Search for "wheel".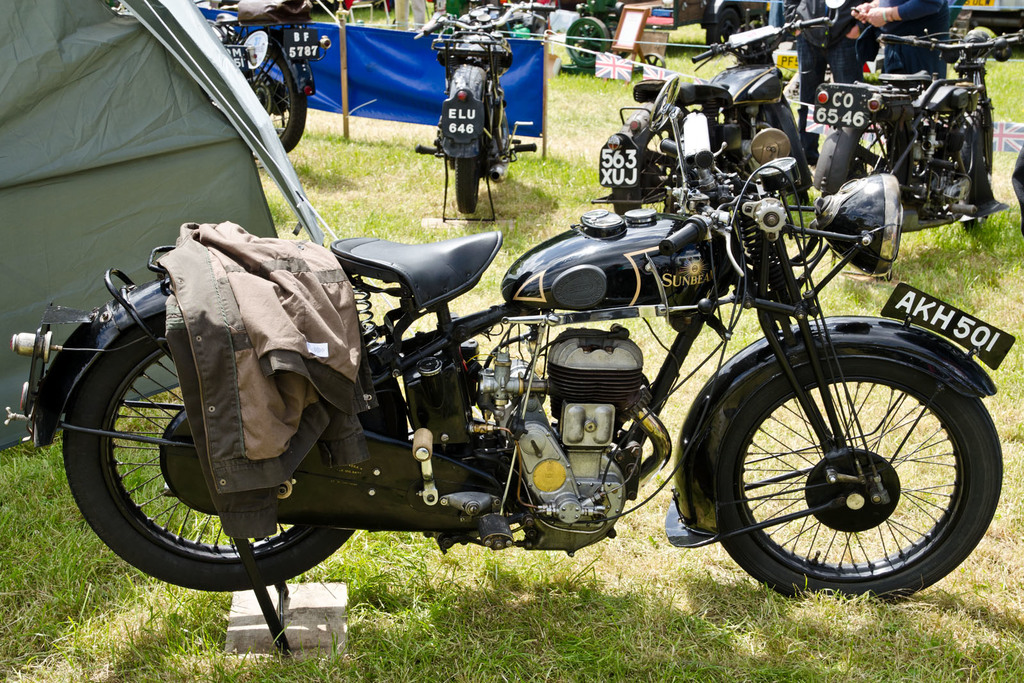
Found at x1=768 y1=87 x2=812 y2=181.
